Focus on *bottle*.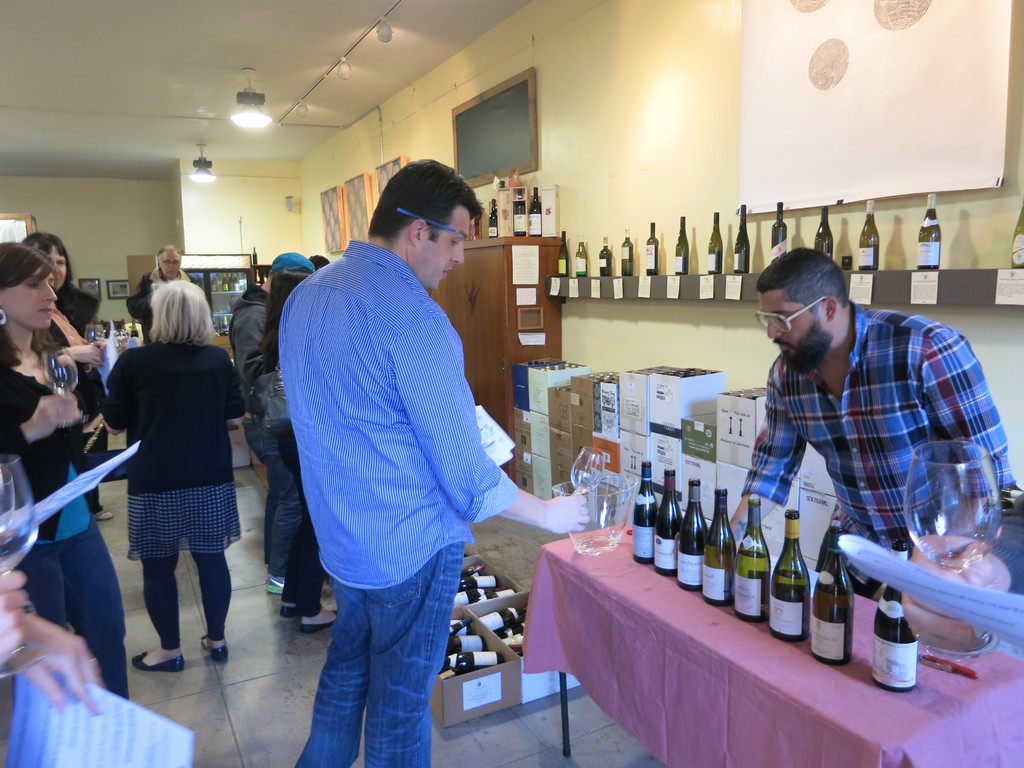
Focused at 660 467 676 576.
